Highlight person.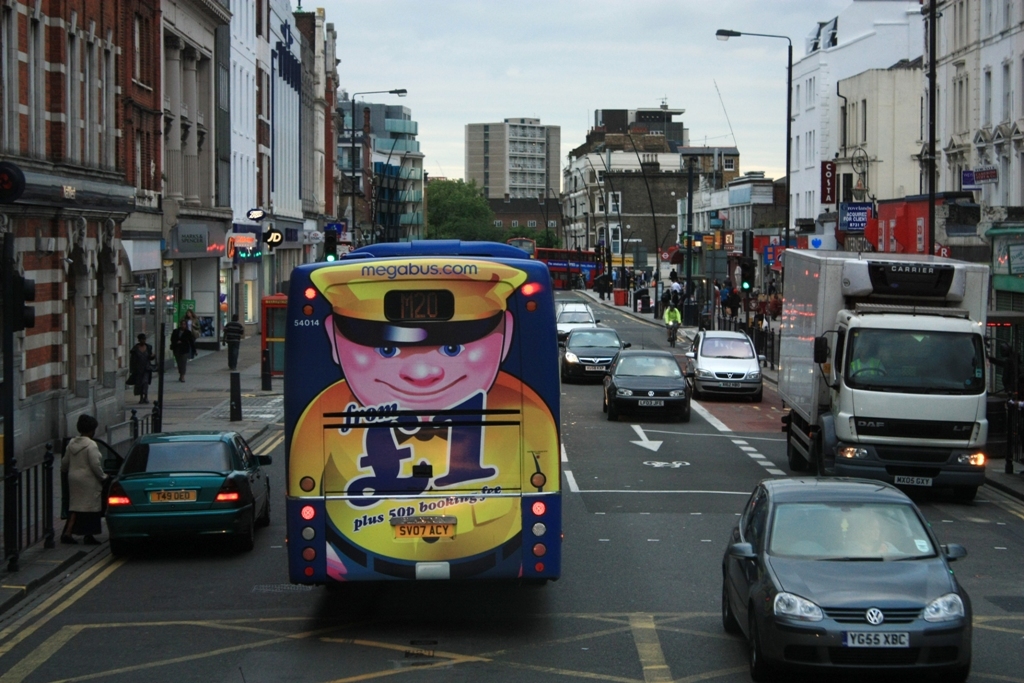
Highlighted region: [left=128, top=336, right=155, bottom=407].
